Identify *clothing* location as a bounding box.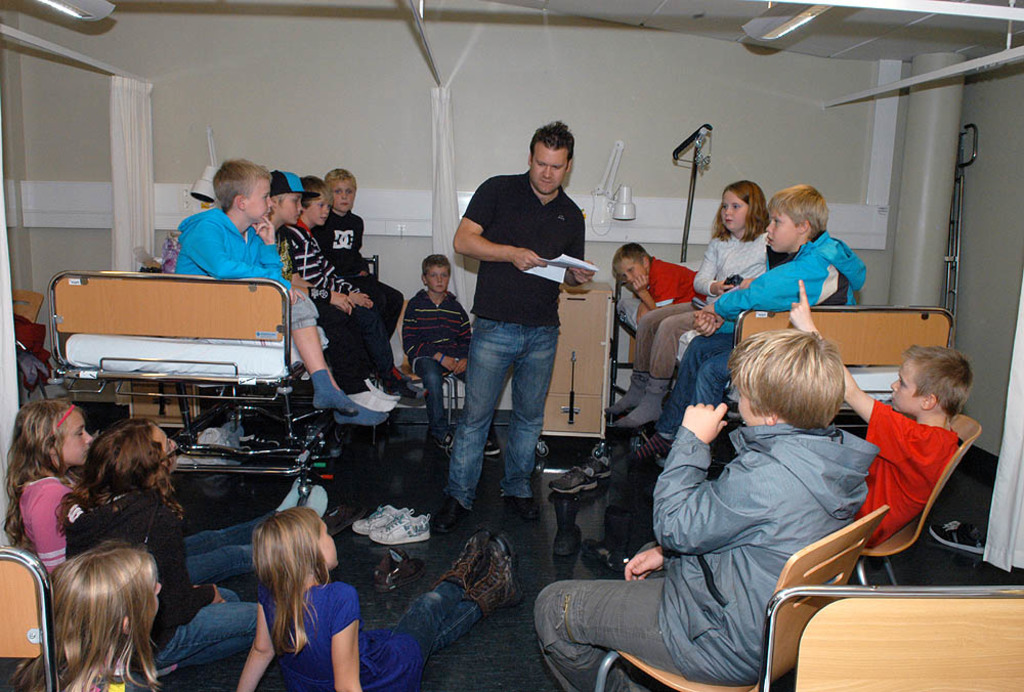
x1=313 y1=211 x2=401 y2=316.
